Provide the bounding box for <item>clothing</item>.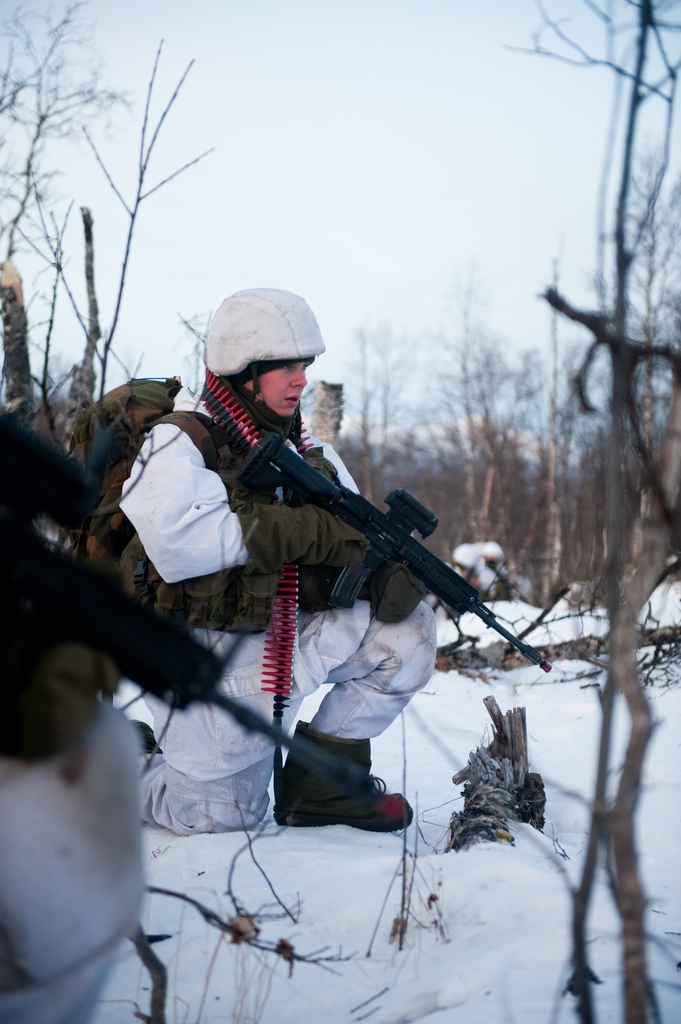
left=138, top=387, right=437, bottom=828.
